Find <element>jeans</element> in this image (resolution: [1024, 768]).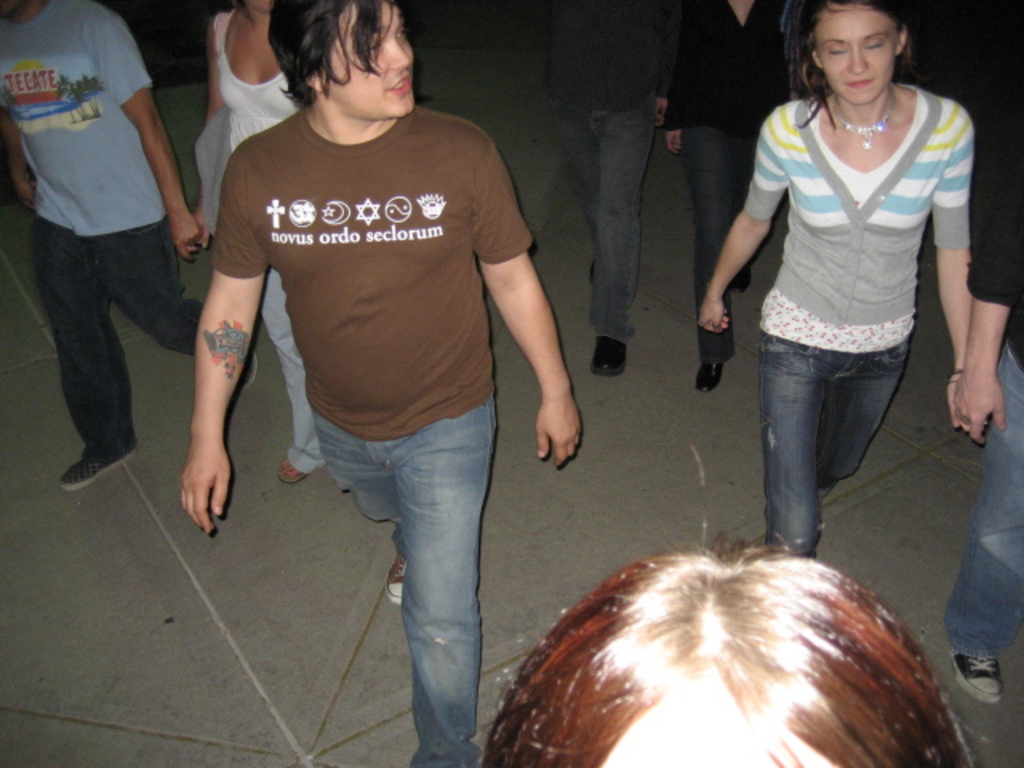
locate(941, 338, 1022, 661).
